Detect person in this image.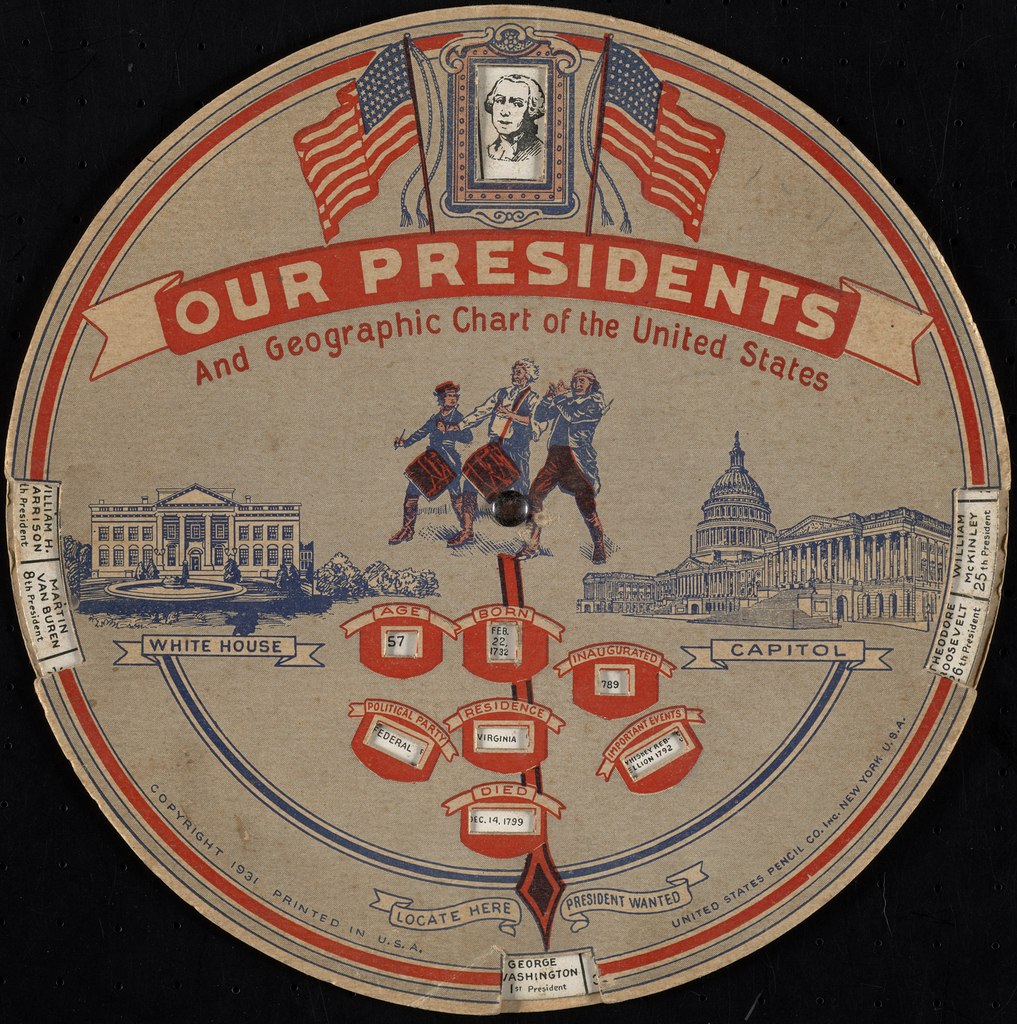
Detection: box(380, 386, 471, 547).
